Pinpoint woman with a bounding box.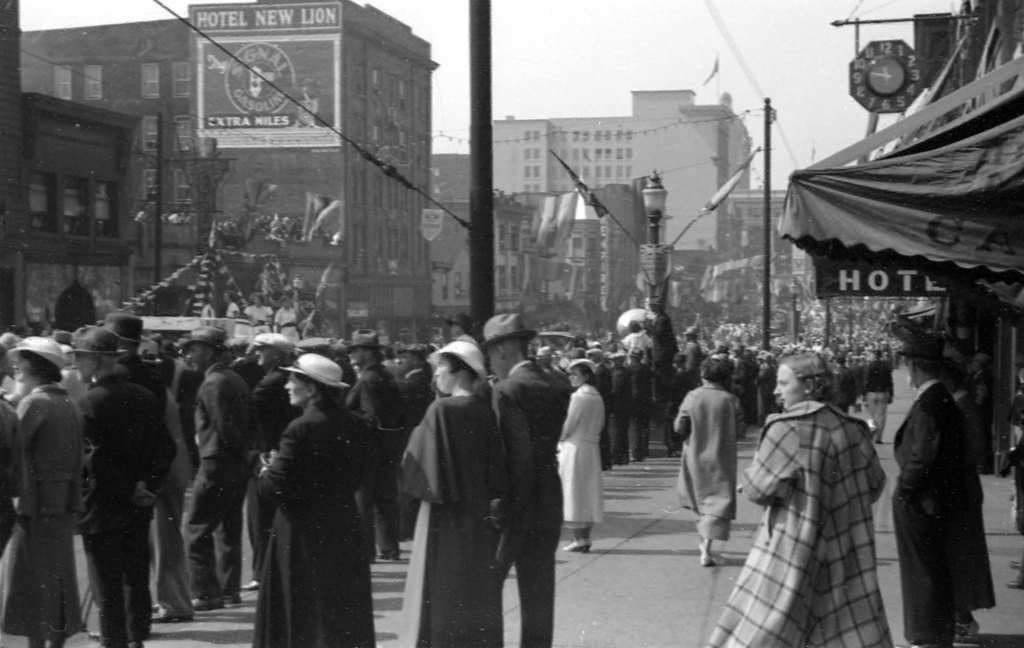
region(222, 292, 237, 324).
